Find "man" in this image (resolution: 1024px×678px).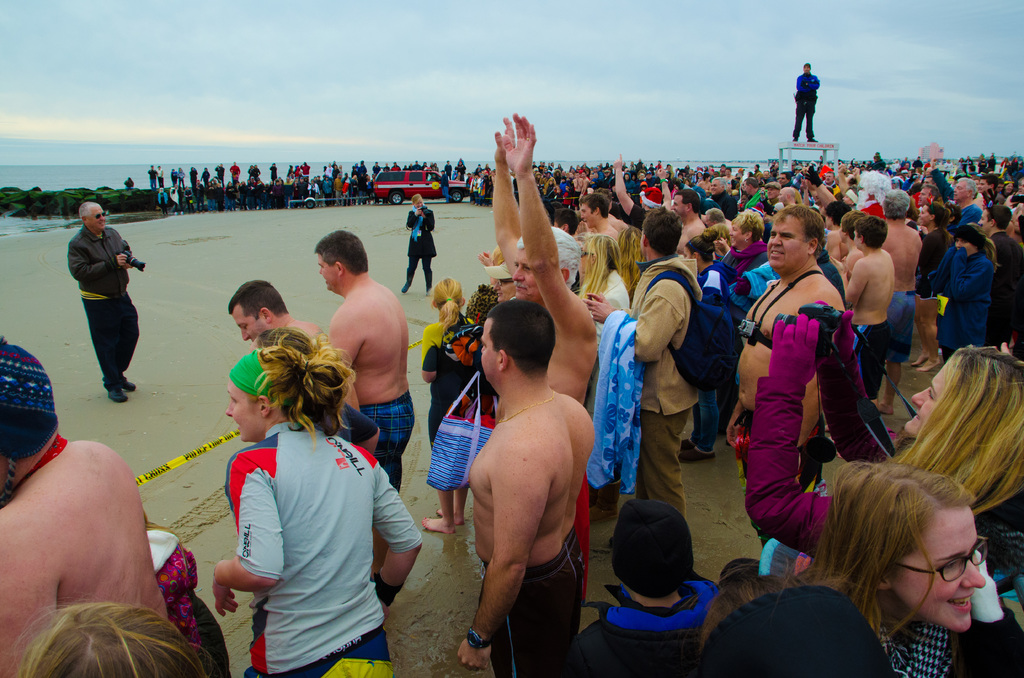
bbox(582, 193, 609, 246).
